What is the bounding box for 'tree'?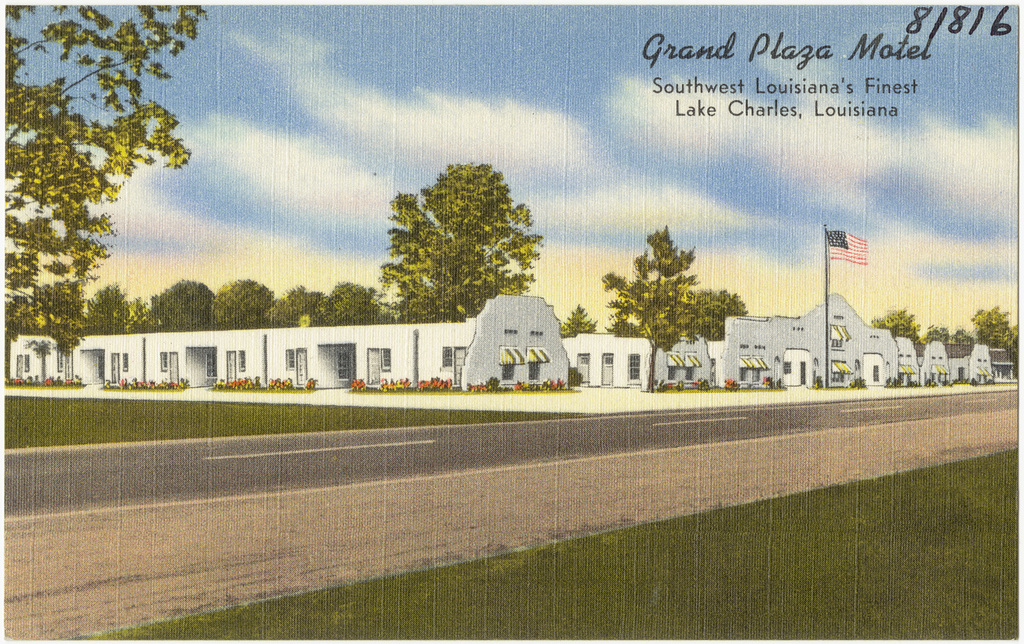
(965,300,1014,348).
